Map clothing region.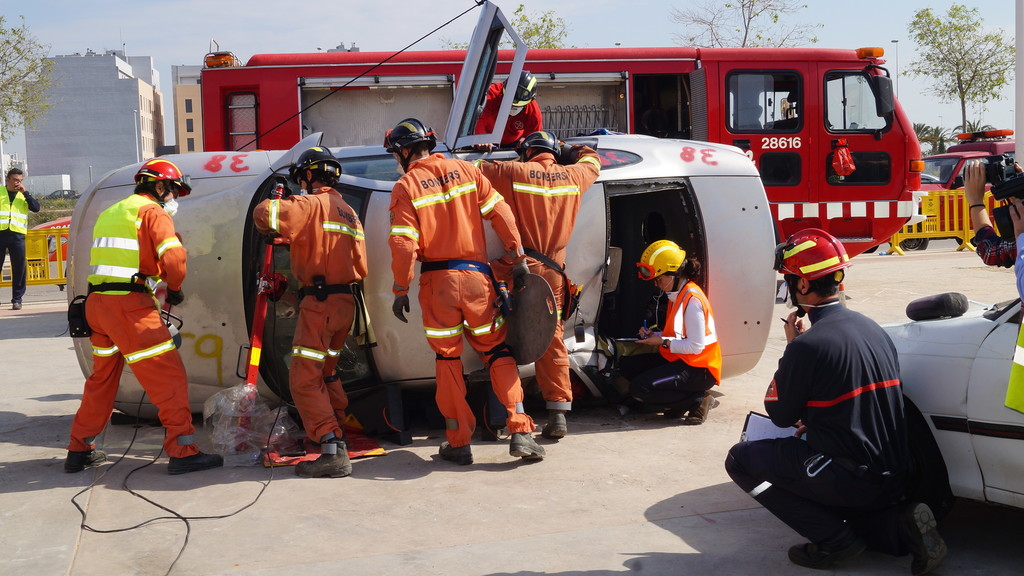
Mapped to <bbox>0, 183, 44, 300</bbox>.
